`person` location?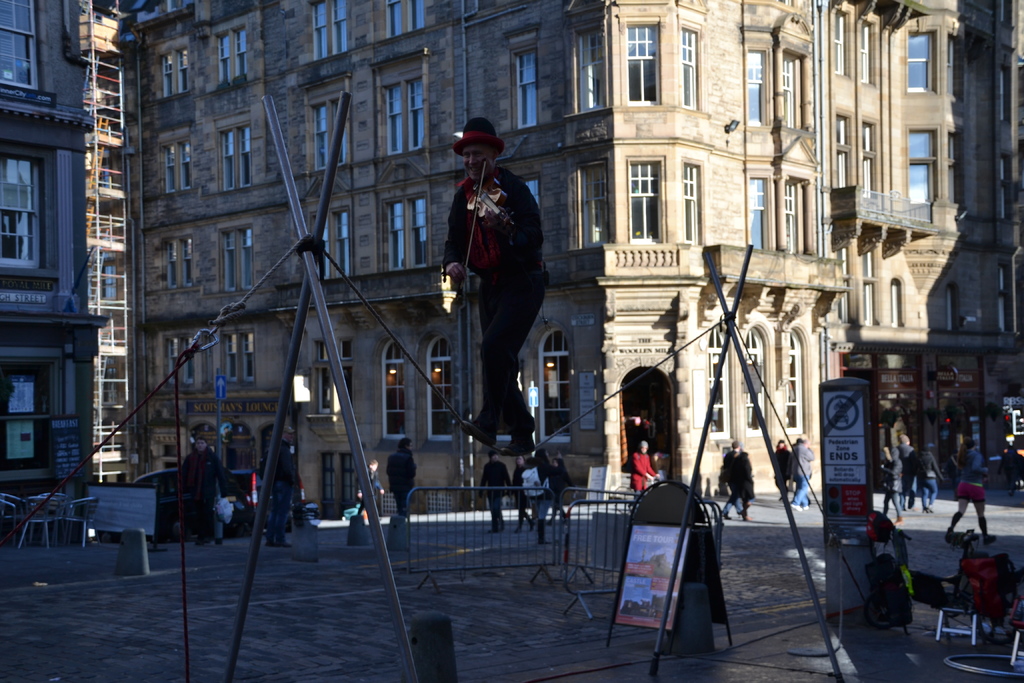
left=722, top=441, right=752, bottom=522
